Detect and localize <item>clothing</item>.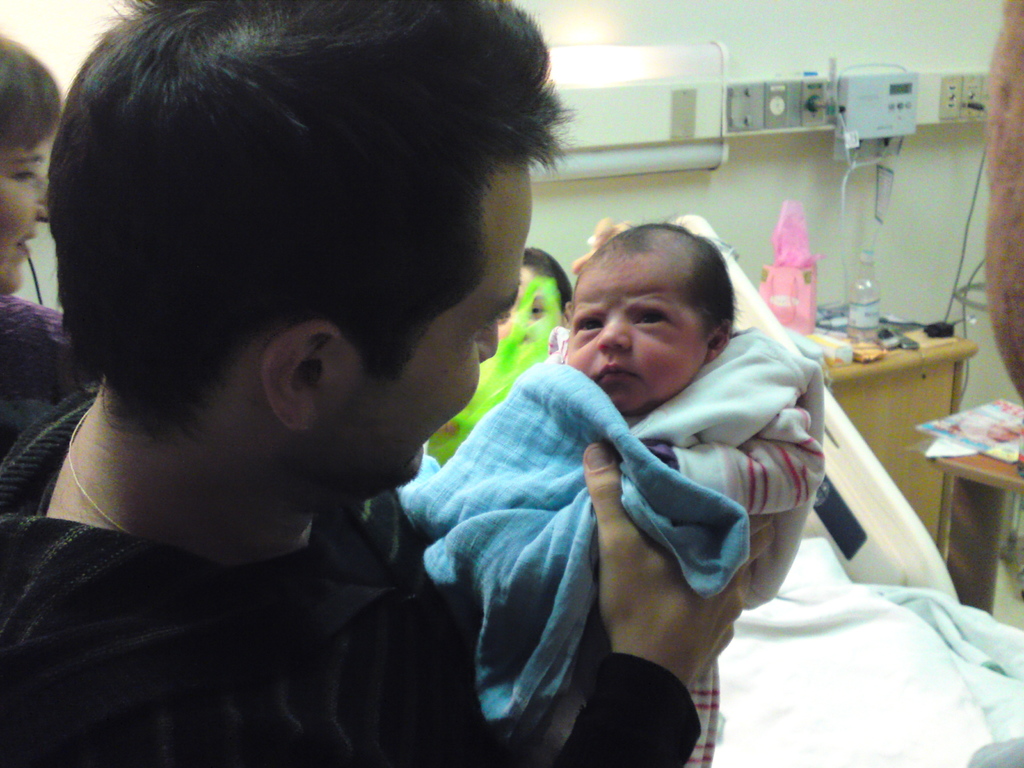
Localized at region(0, 389, 692, 767).
